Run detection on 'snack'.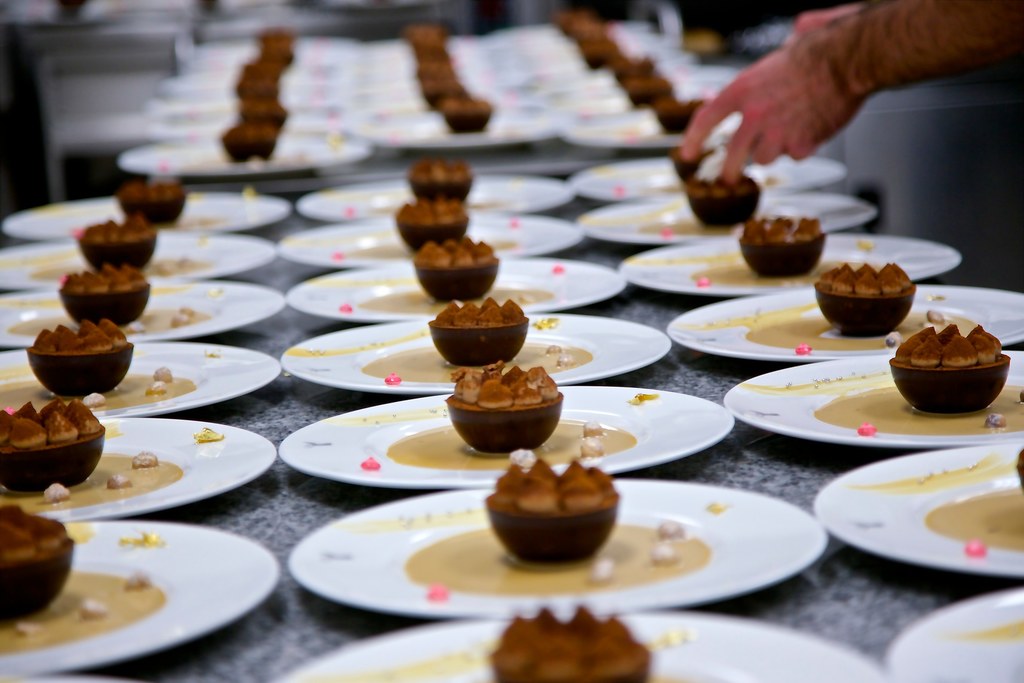
Result: (24, 323, 132, 399).
